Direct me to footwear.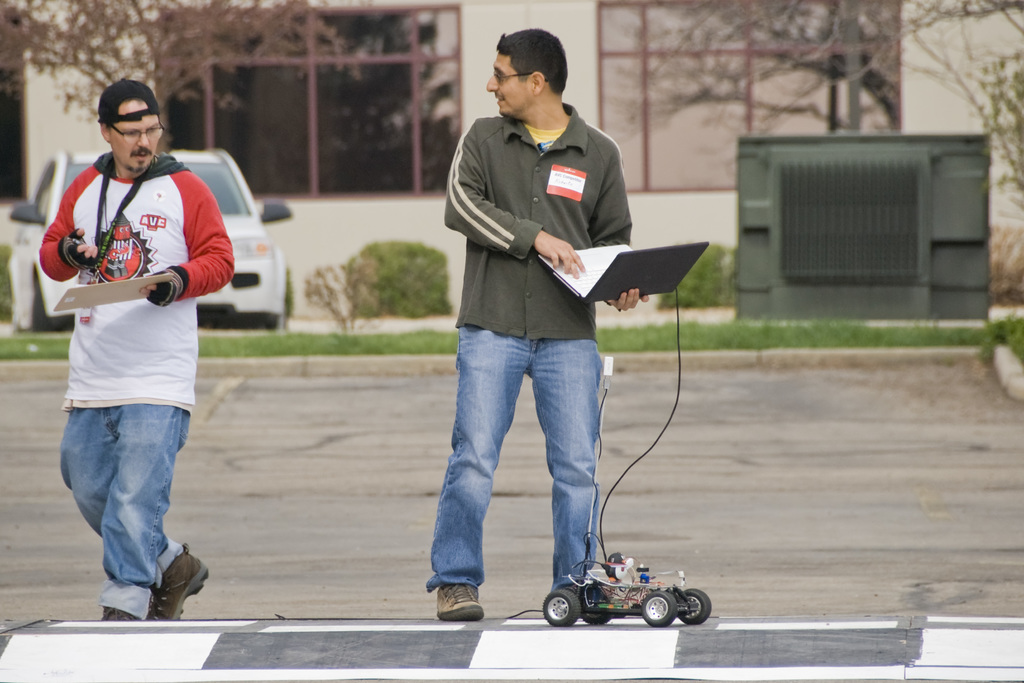
Direction: 115:548:191:620.
